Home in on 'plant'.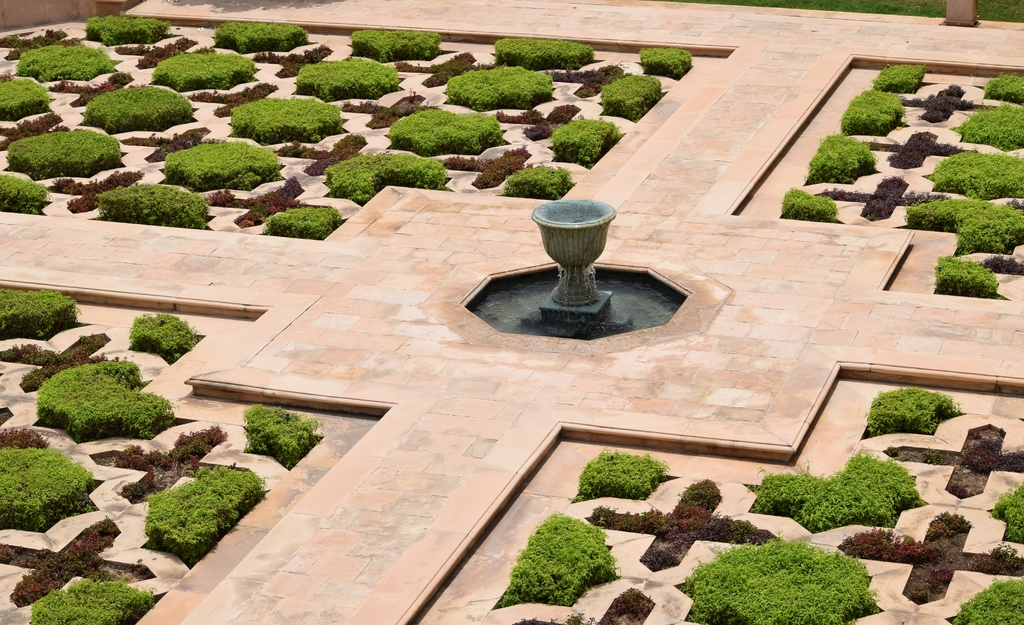
Homed in at Rect(234, 102, 351, 136).
